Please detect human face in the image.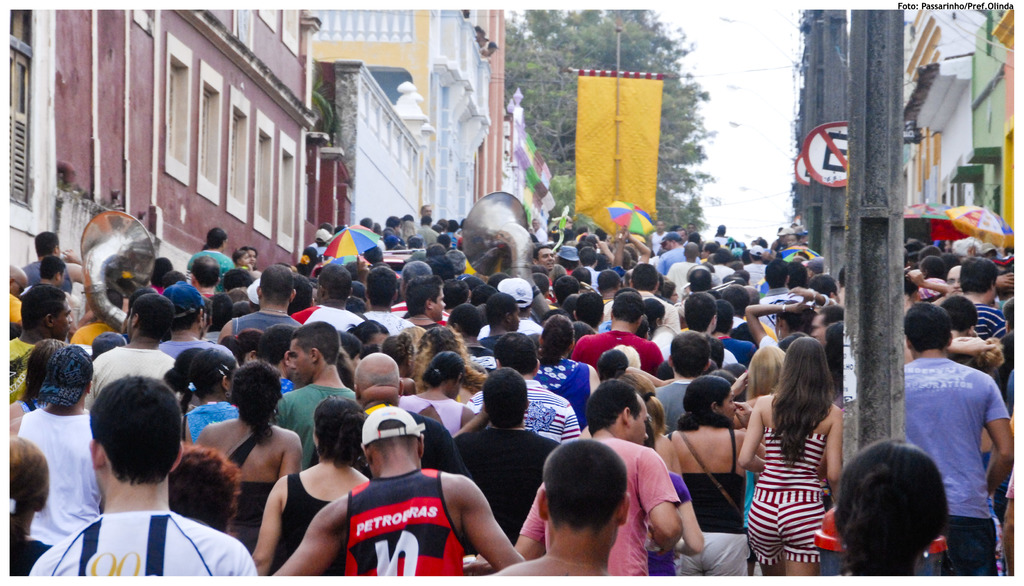
[x1=8, y1=277, x2=26, y2=297].
